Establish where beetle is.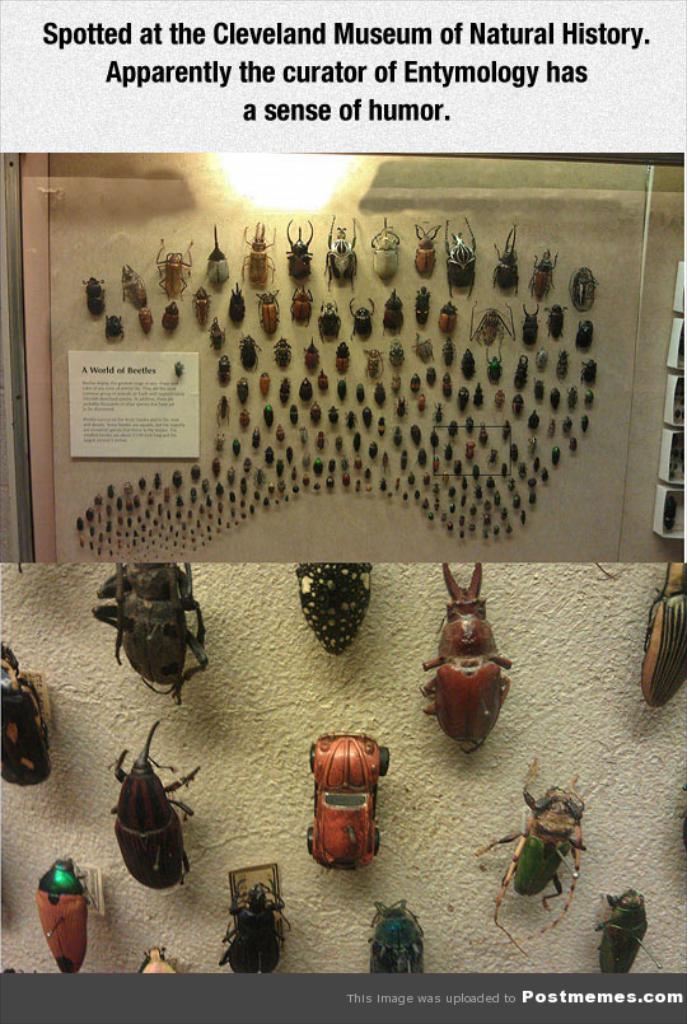
Established at 411 331 435 364.
